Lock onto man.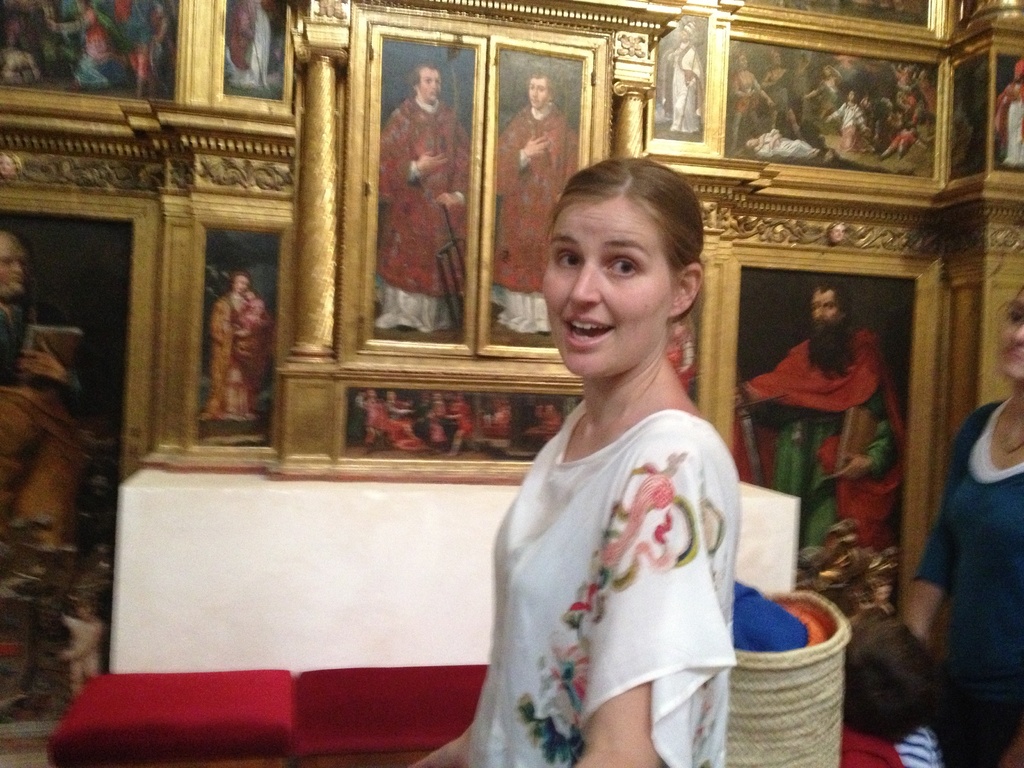
Locked: <bbox>493, 71, 580, 345</bbox>.
